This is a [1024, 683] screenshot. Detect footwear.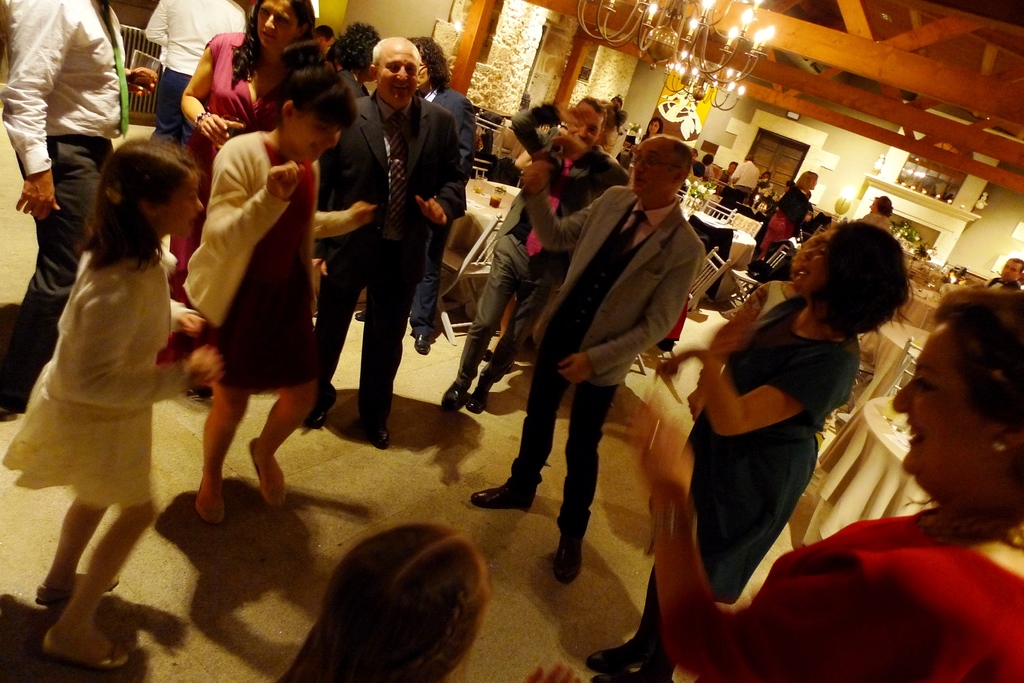
bbox=[196, 463, 223, 524].
